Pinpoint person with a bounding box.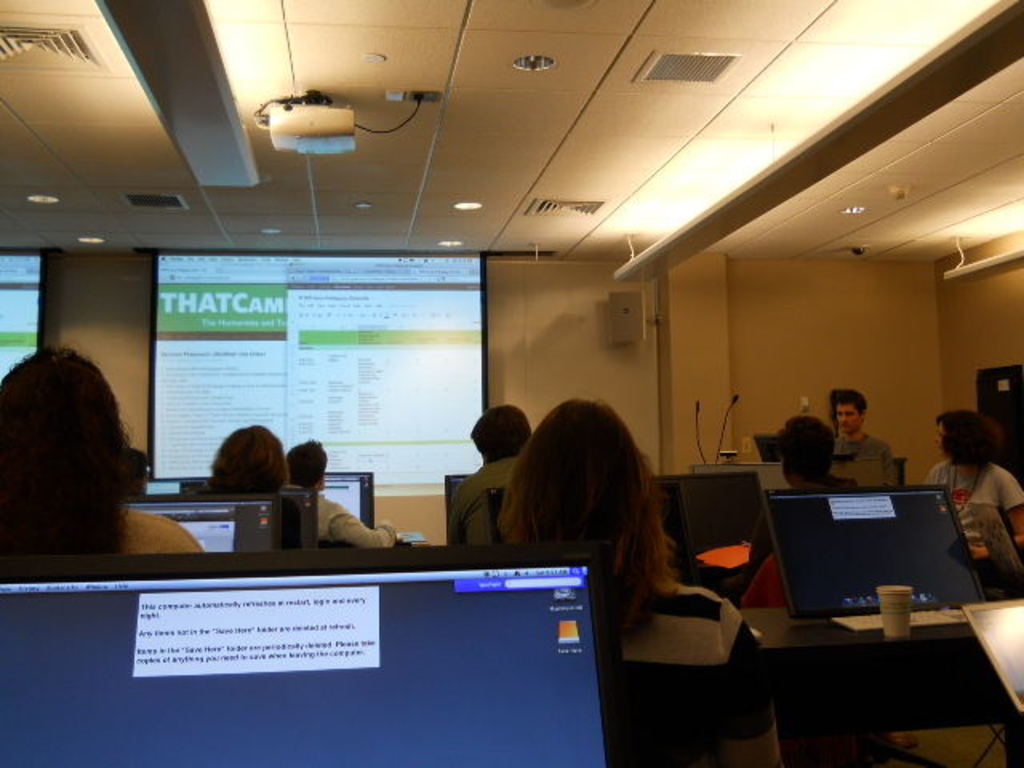
detection(928, 403, 1022, 573).
